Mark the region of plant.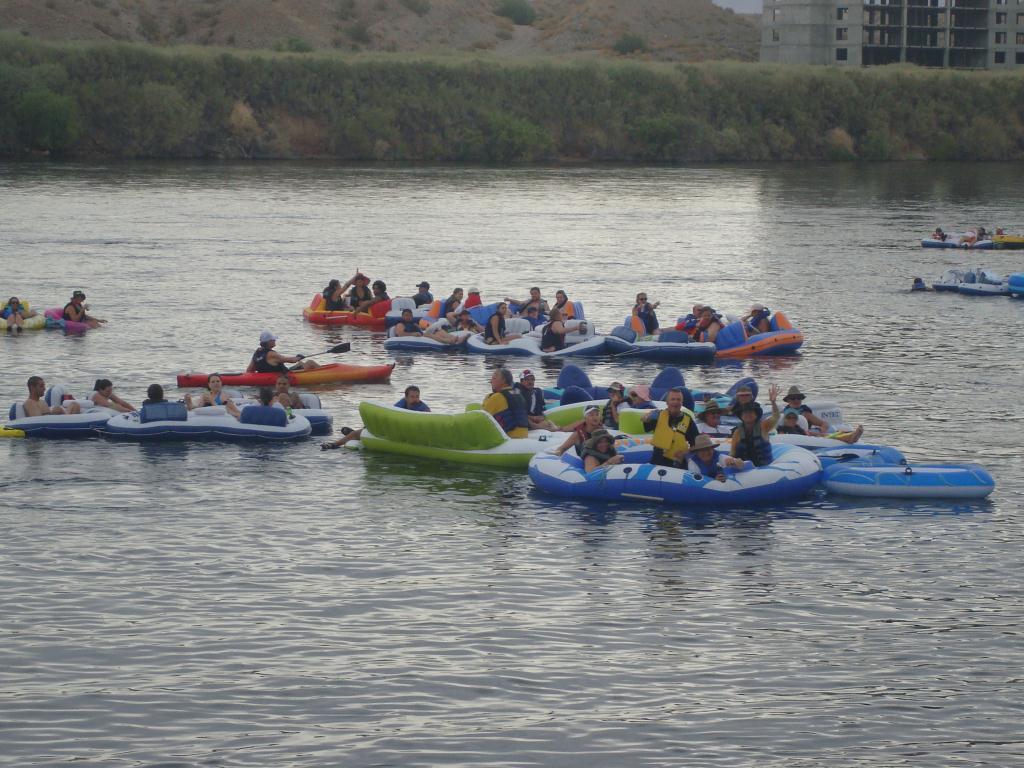
Region: {"x1": 496, "y1": 74, "x2": 595, "y2": 171}.
